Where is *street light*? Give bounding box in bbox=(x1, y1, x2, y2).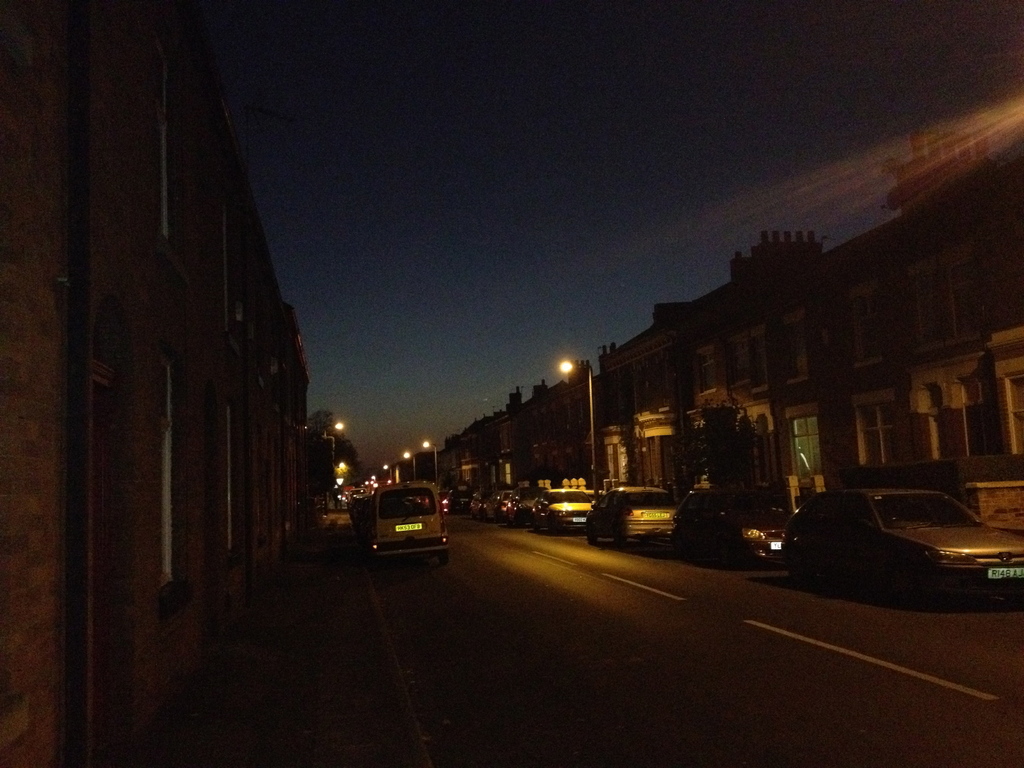
bbox=(425, 442, 442, 486).
